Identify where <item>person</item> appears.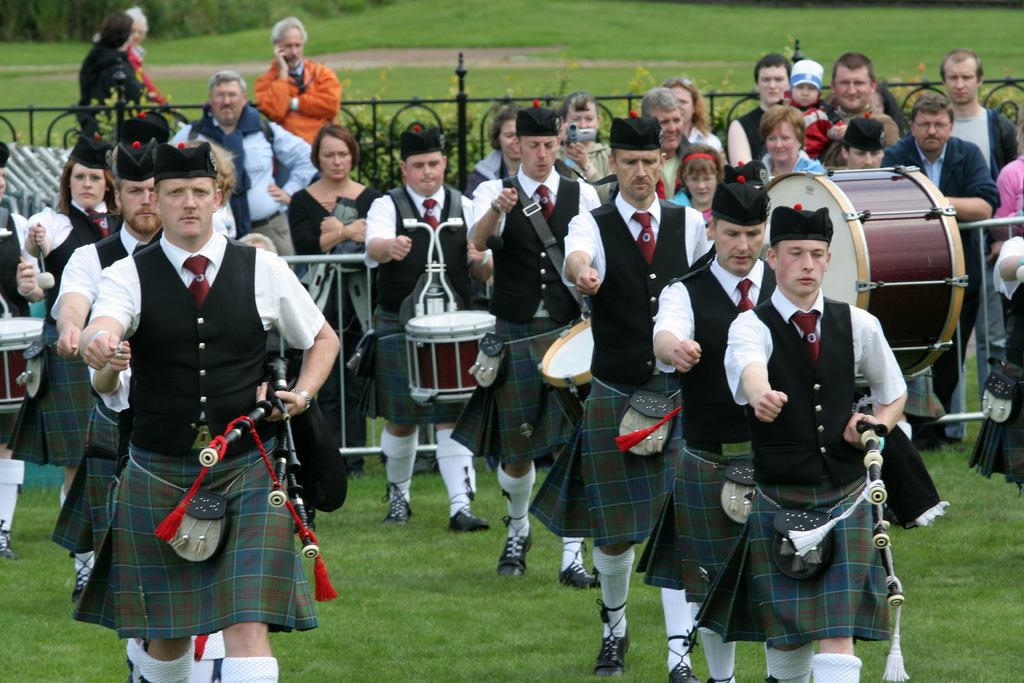
Appears at (left=51, top=131, right=165, bottom=575).
